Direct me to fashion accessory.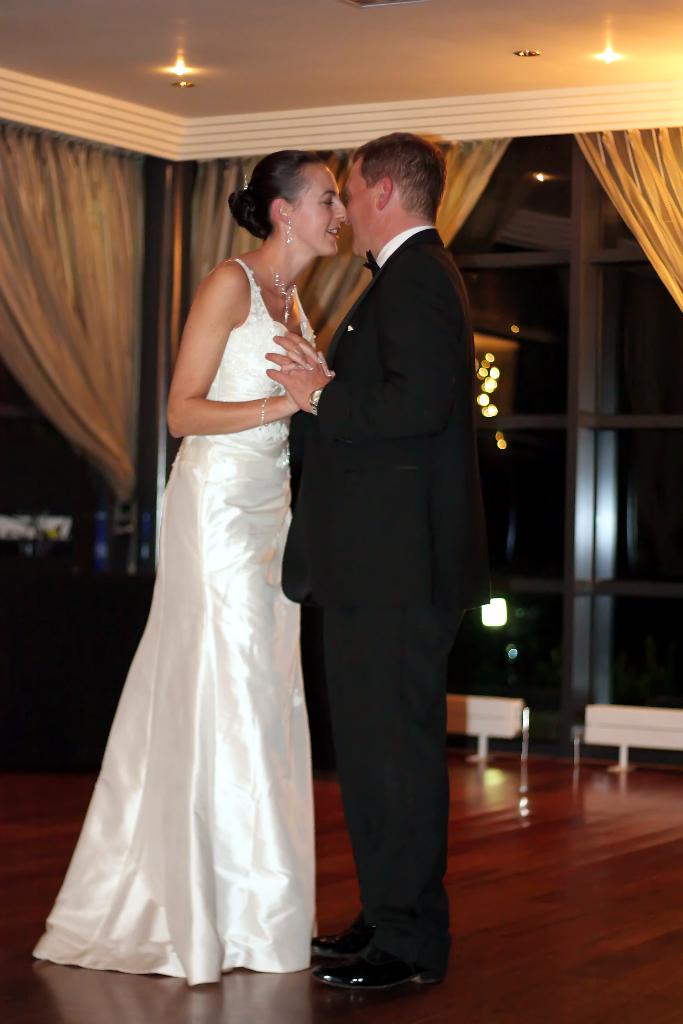
Direction: (257,394,269,434).
